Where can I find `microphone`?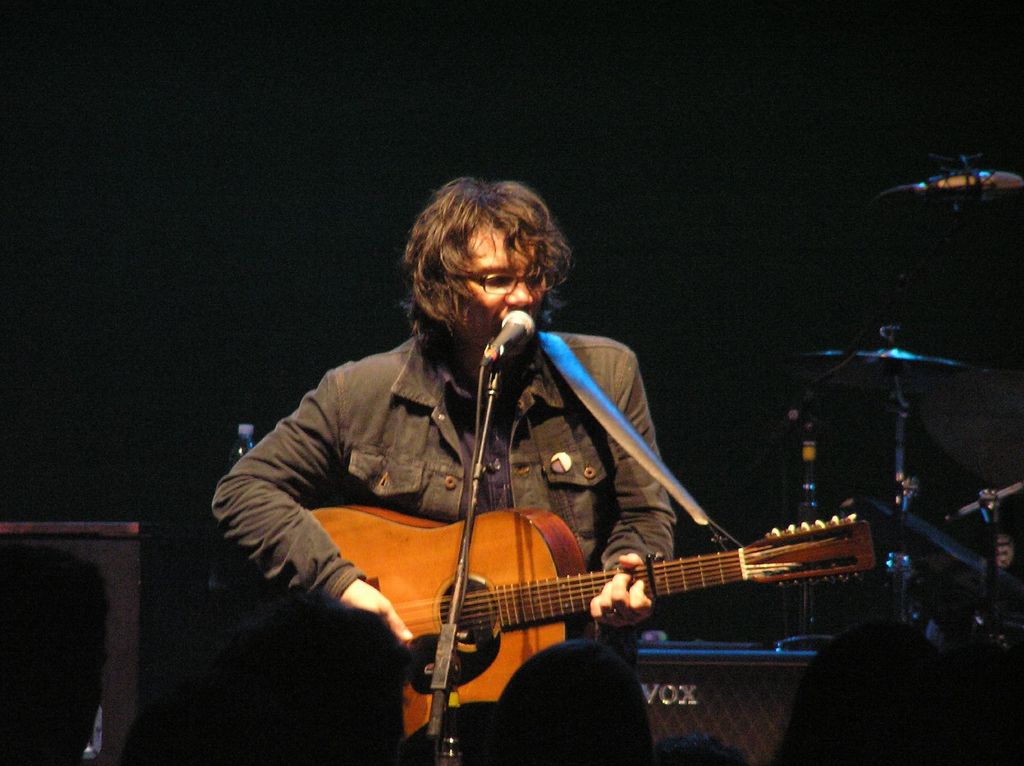
You can find it at box=[481, 308, 537, 363].
